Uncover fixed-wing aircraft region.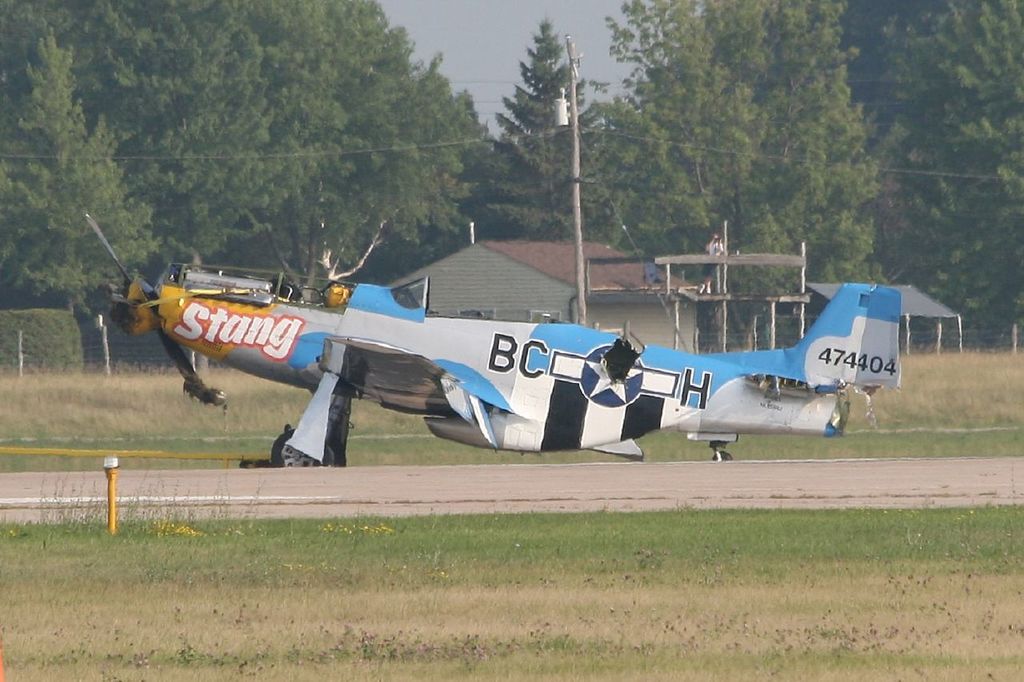
Uncovered: (x1=76, y1=213, x2=903, y2=477).
